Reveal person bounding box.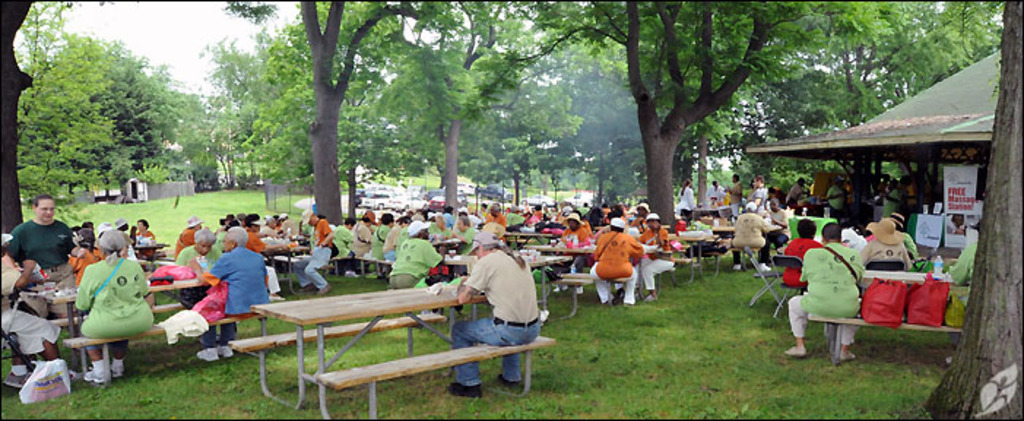
Revealed: bbox=[371, 215, 390, 257].
